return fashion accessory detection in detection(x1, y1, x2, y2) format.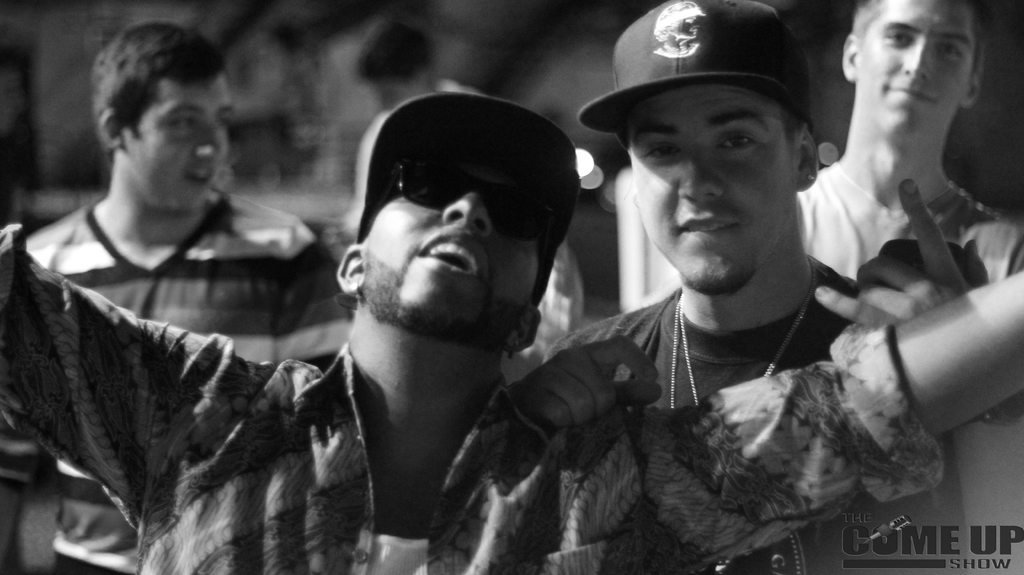
detection(349, 86, 588, 244).
